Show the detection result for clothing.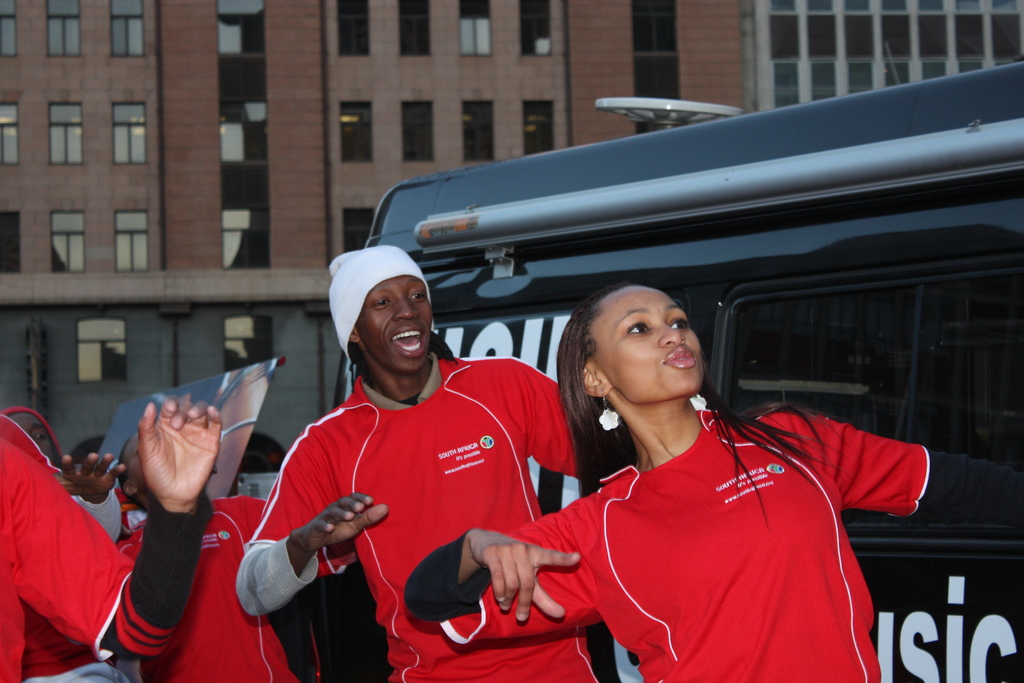
Rect(99, 484, 153, 538).
